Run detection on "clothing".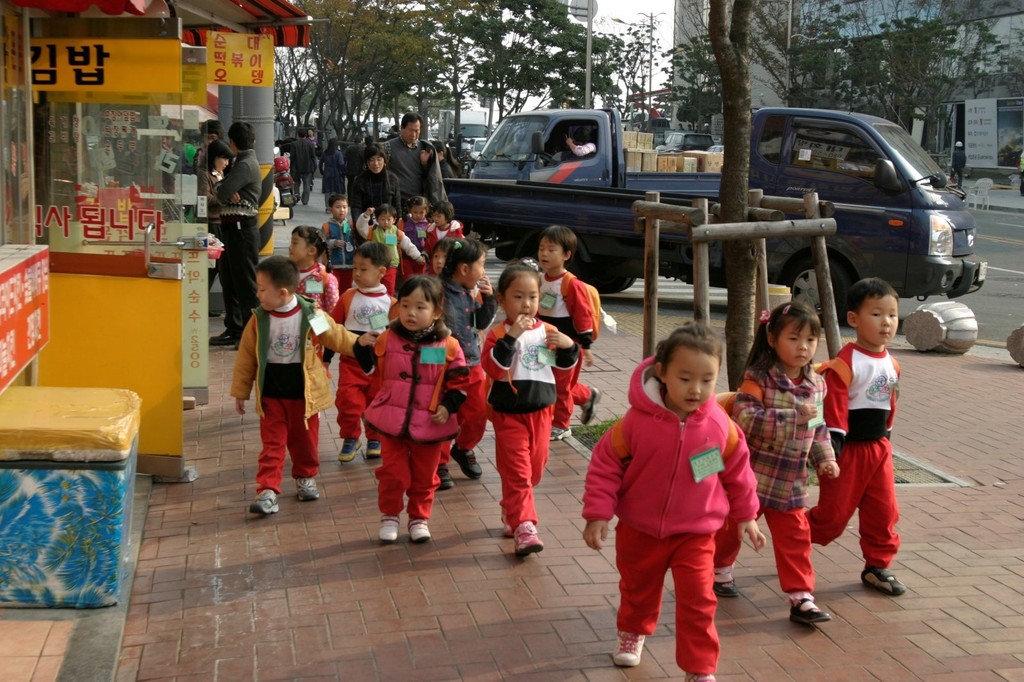
Result: Rect(344, 169, 404, 225).
